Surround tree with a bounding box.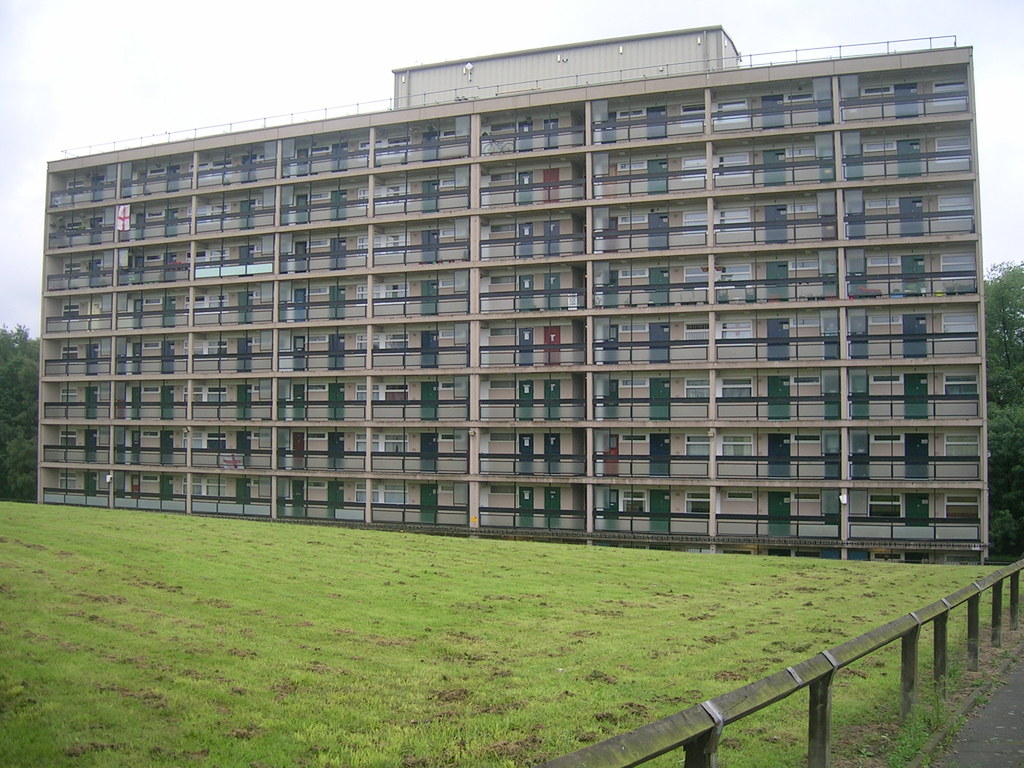
select_region(0, 320, 38, 504).
